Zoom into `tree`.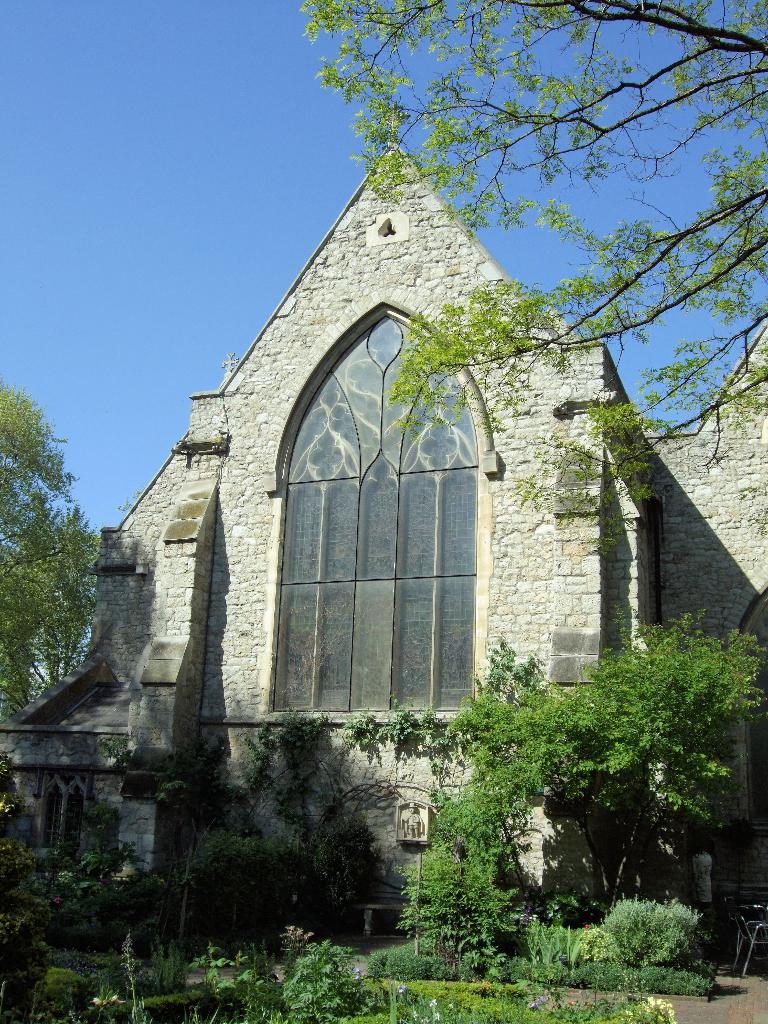
Zoom target: 447/630/767/943.
